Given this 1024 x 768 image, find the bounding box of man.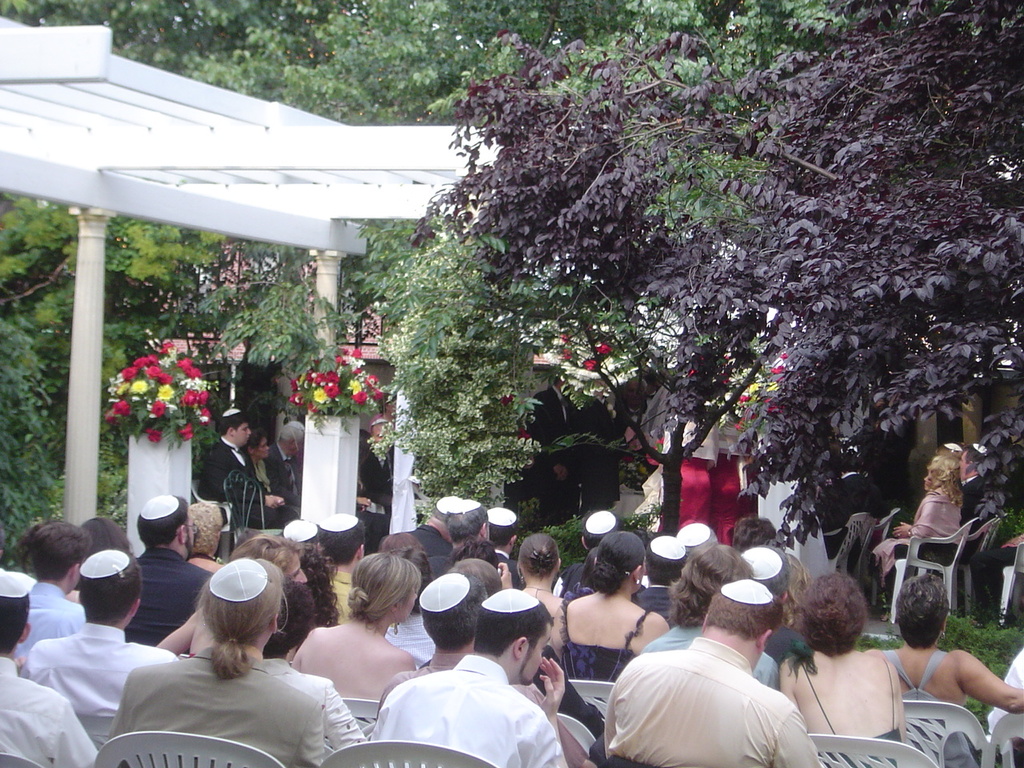
[x1=610, y1=598, x2=834, y2=767].
